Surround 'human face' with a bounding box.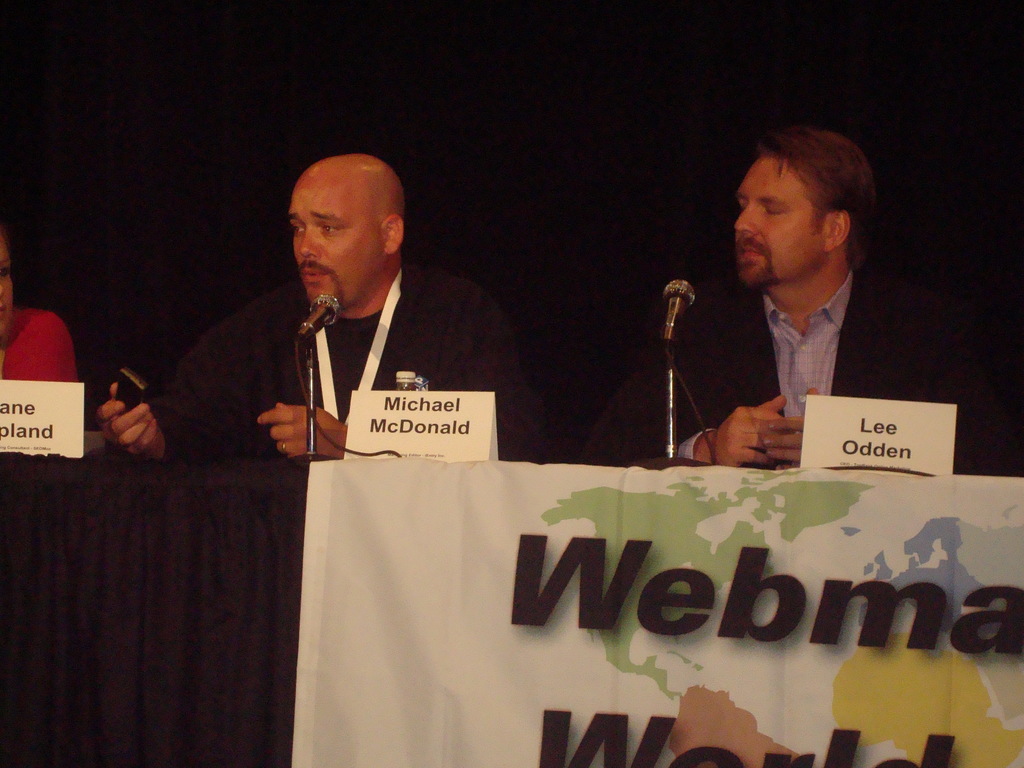
[left=730, top=151, right=829, bottom=291].
